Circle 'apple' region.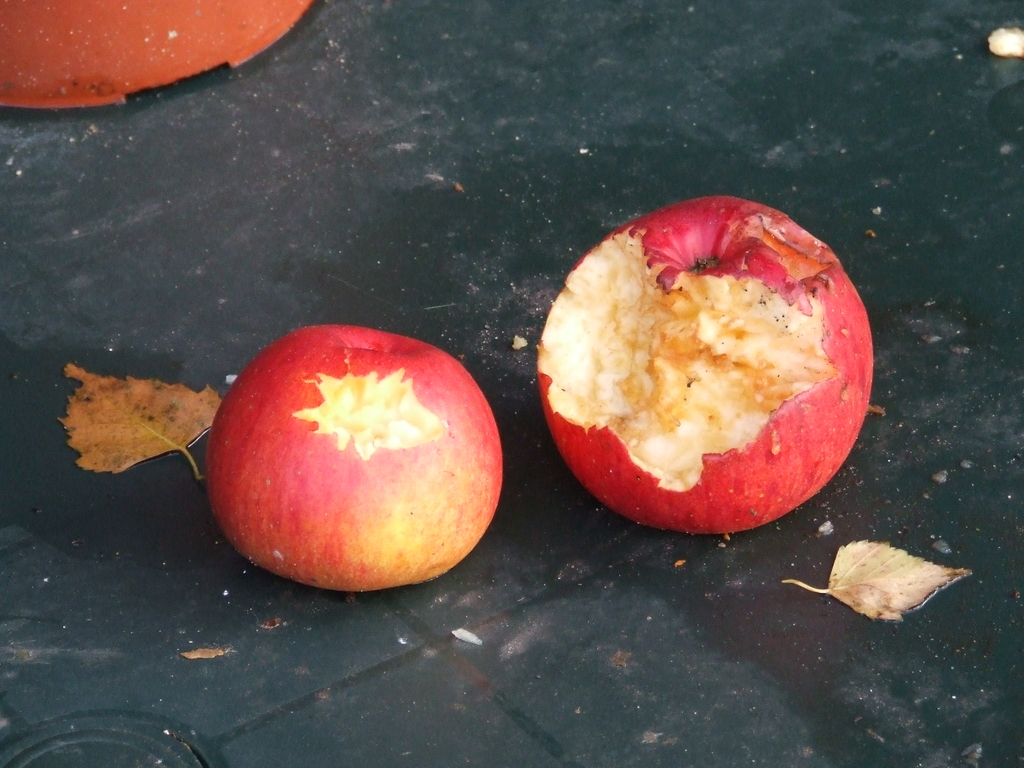
Region: 530,196,874,542.
